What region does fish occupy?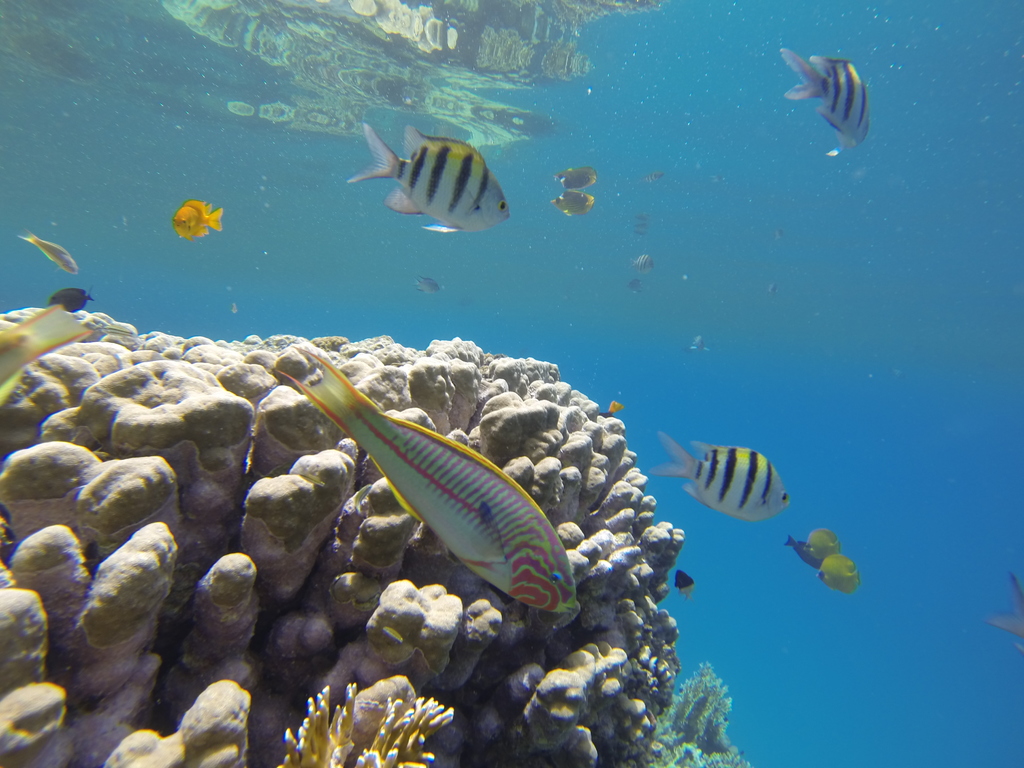
(left=234, top=304, right=239, bottom=314).
